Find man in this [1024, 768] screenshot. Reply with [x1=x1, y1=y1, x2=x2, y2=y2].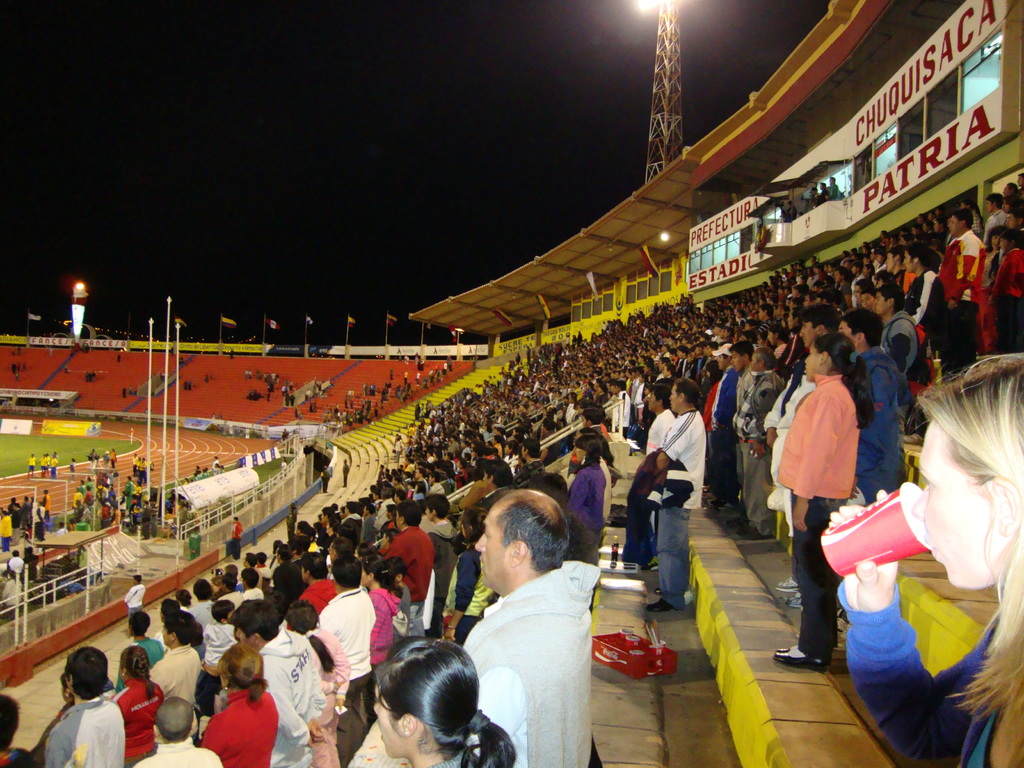
[x1=229, y1=598, x2=327, y2=767].
